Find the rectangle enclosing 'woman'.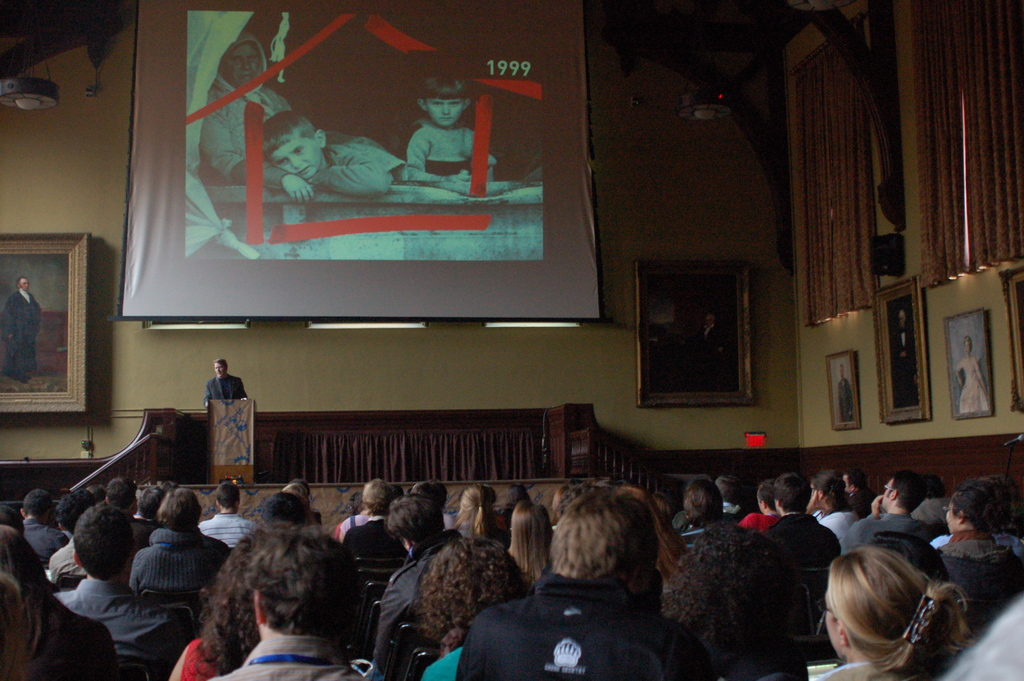
bbox(662, 523, 797, 680).
